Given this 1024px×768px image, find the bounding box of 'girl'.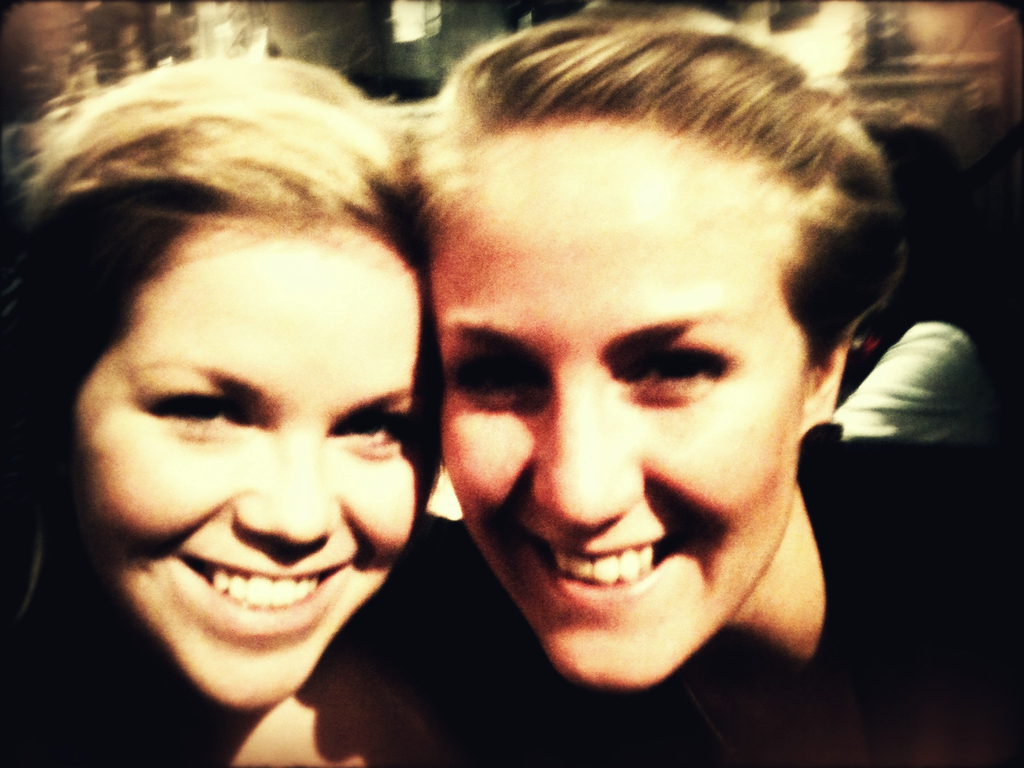
pyautogui.locateOnScreen(0, 54, 438, 767).
